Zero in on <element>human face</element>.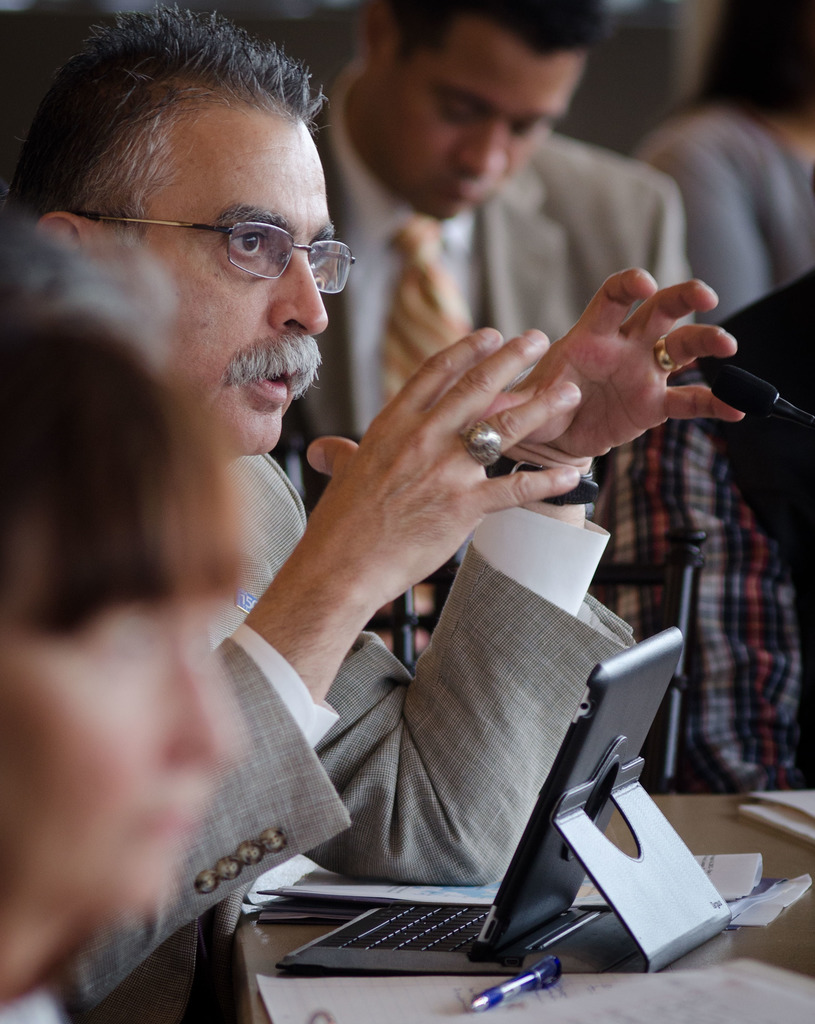
Zeroed in: {"left": 0, "top": 501, "right": 250, "bottom": 914}.
